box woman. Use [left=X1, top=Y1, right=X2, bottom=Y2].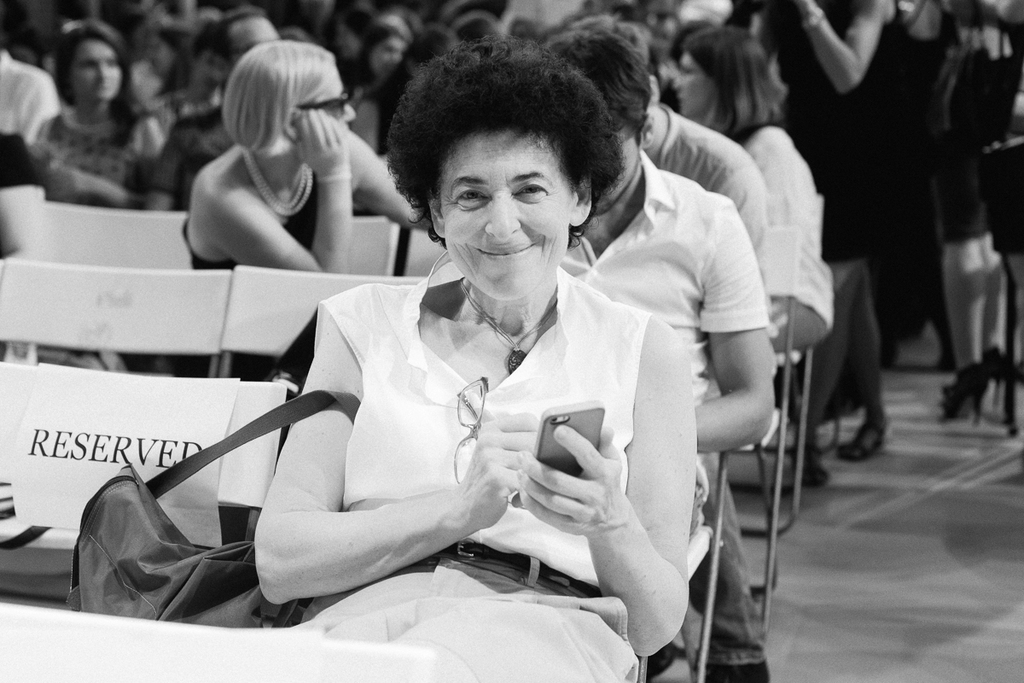
[left=748, top=0, right=907, bottom=484].
